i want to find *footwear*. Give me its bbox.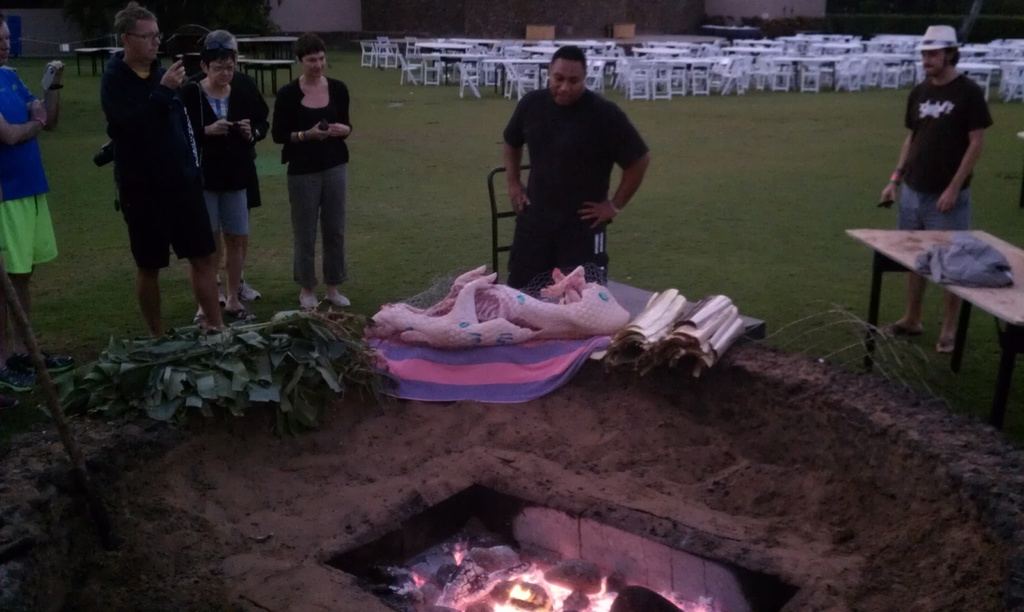
x1=323, y1=291, x2=348, y2=306.
